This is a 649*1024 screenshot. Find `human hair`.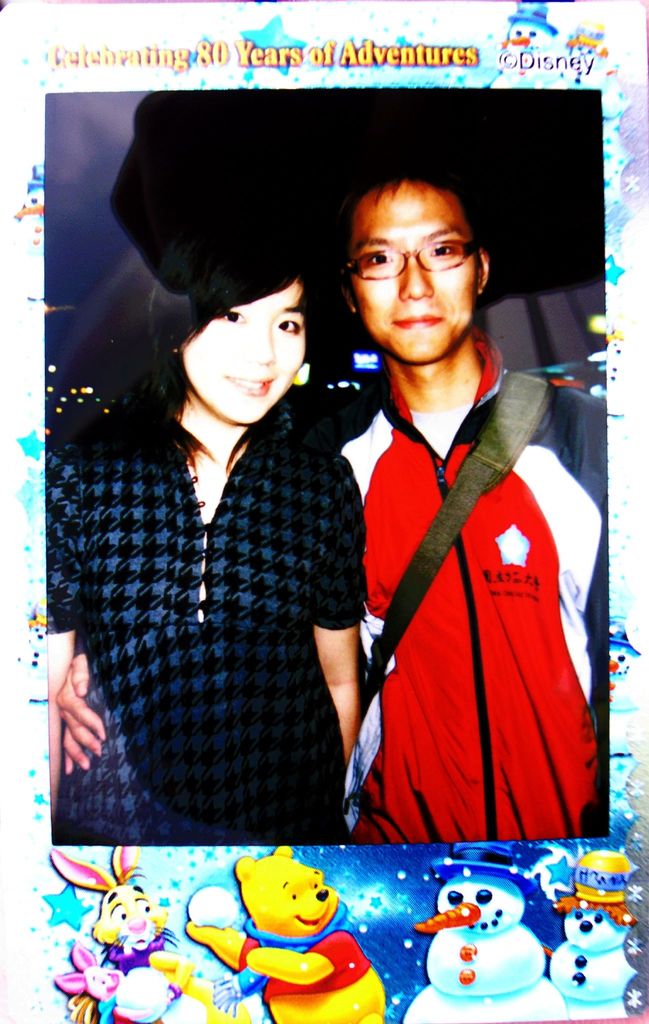
Bounding box: pyautogui.locateOnScreen(110, 207, 345, 474).
